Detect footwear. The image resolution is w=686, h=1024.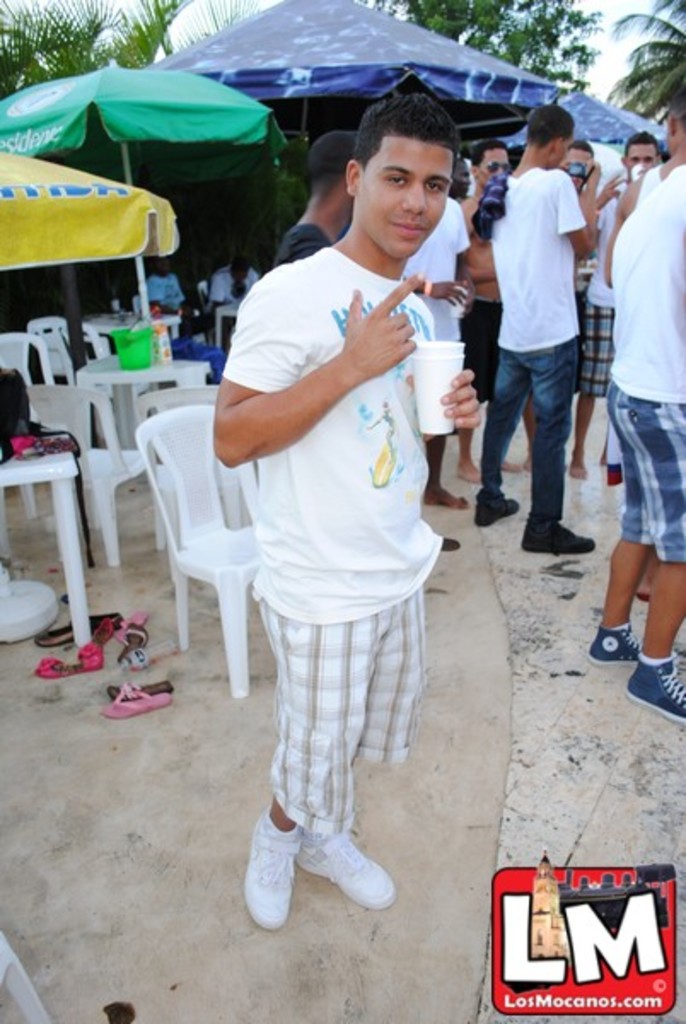
102:672:179:693.
